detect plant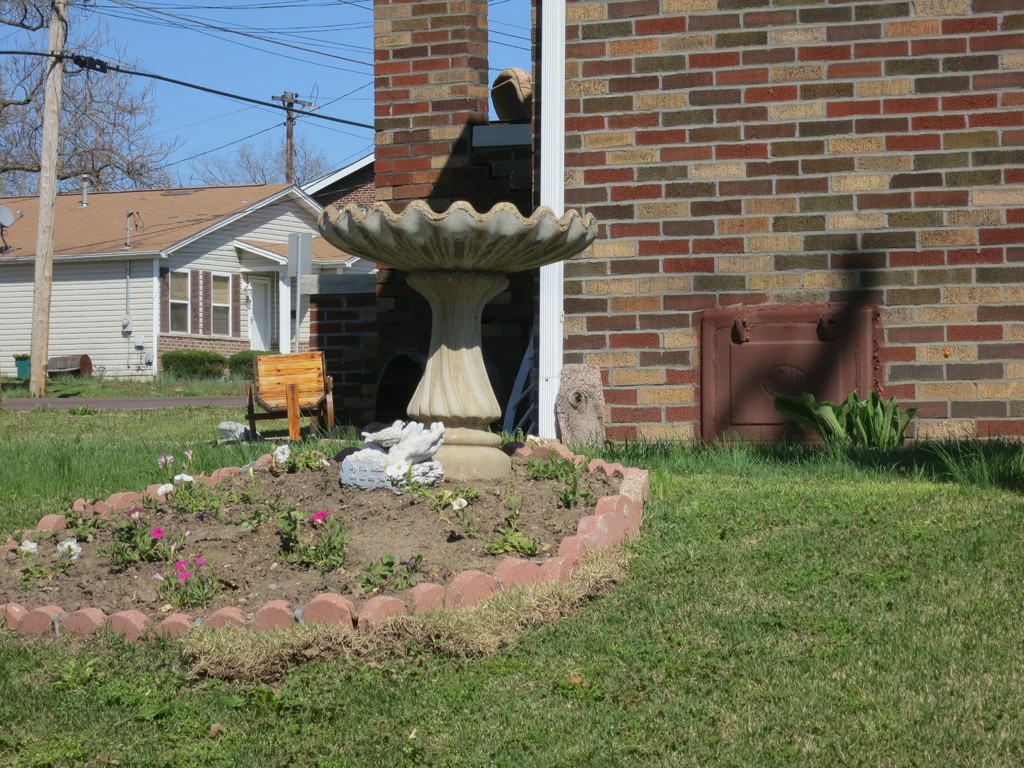
415 476 486 542
